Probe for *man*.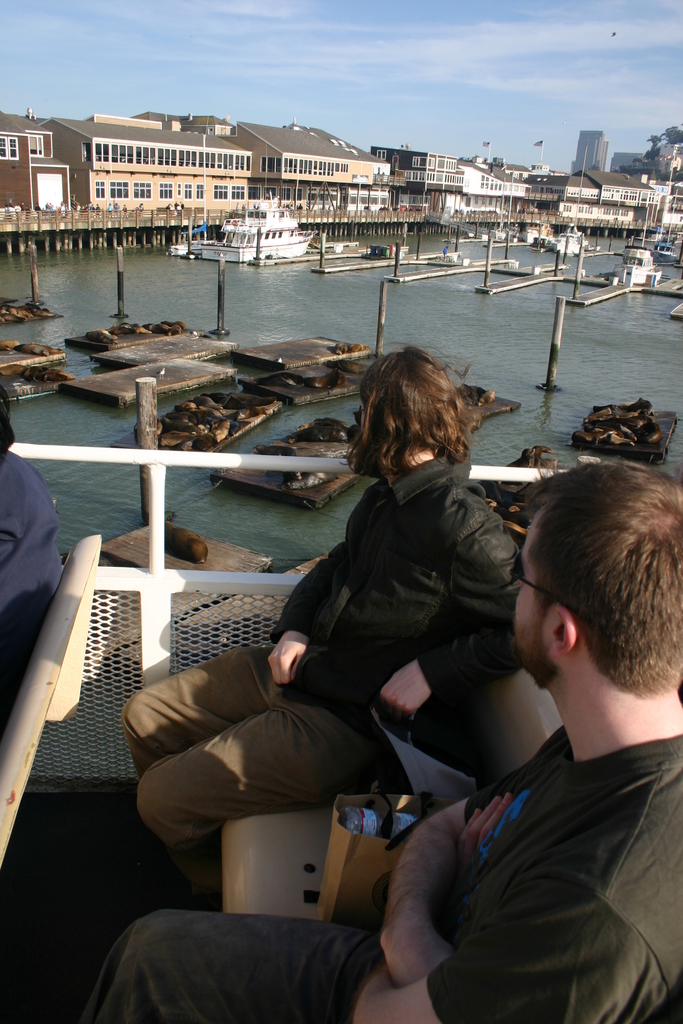
Probe result: {"left": 76, "top": 458, "right": 682, "bottom": 1023}.
